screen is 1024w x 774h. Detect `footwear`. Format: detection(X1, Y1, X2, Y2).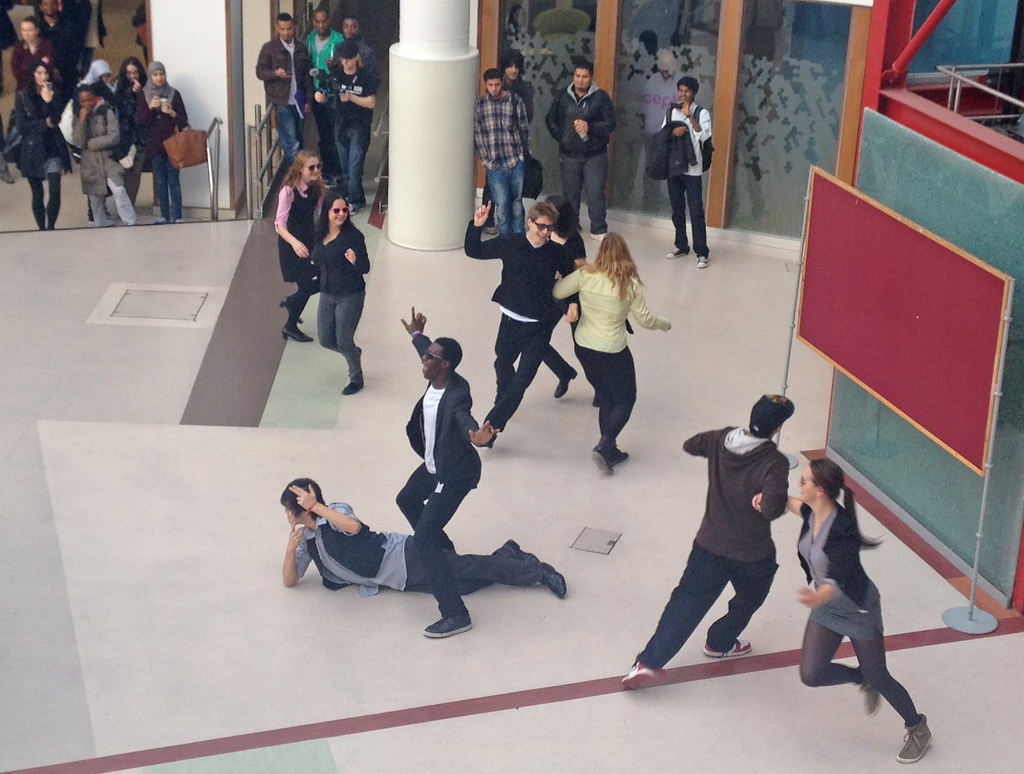
detection(593, 434, 617, 481).
